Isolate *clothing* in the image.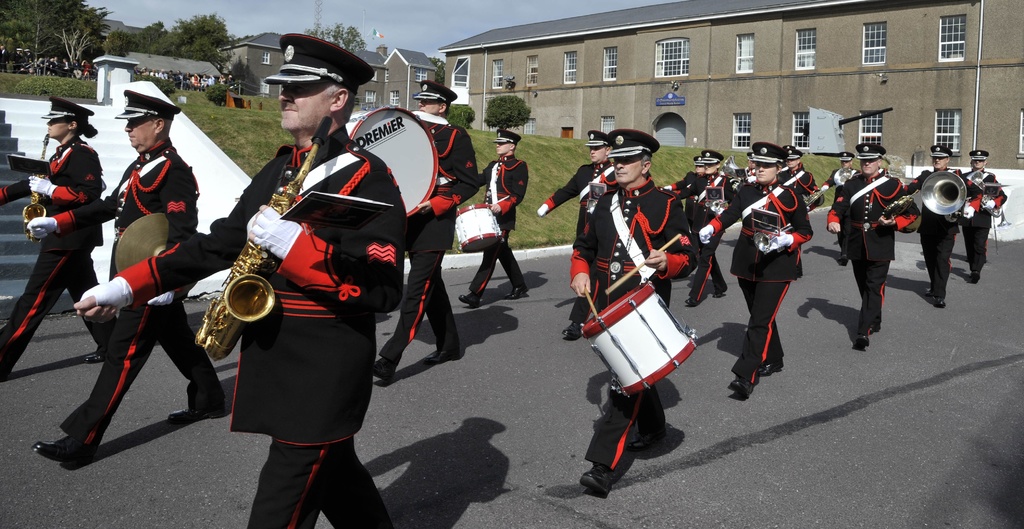
Isolated region: [x1=0, y1=141, x2=102, y2=373].
